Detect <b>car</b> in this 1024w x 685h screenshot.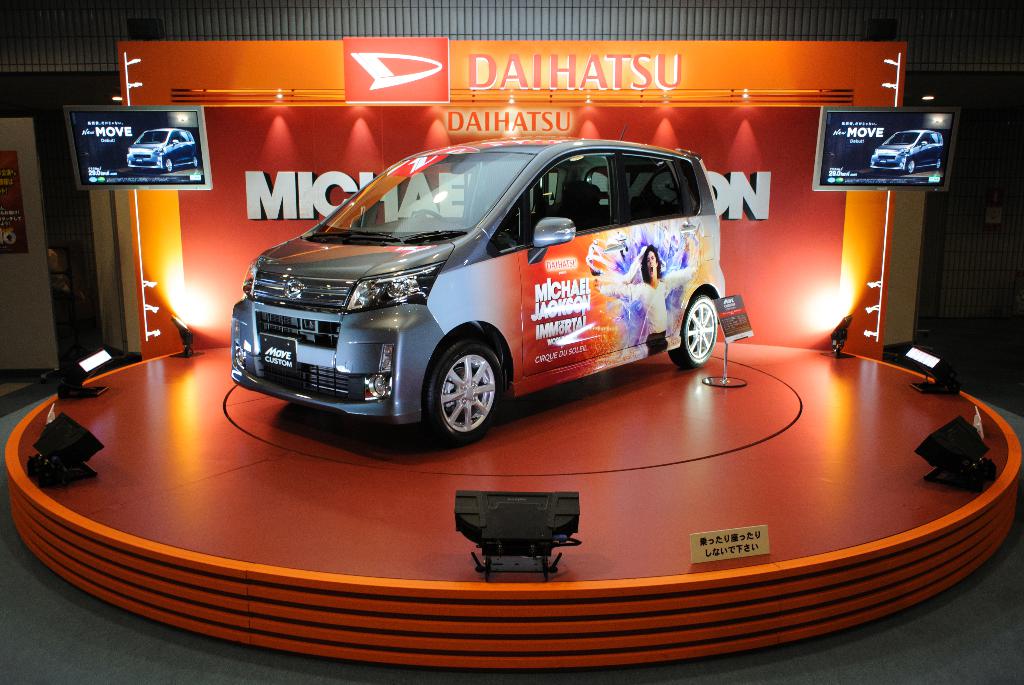
Detection: {"left": 122, "top": 125, "right": 202, "bottom": 172}.
